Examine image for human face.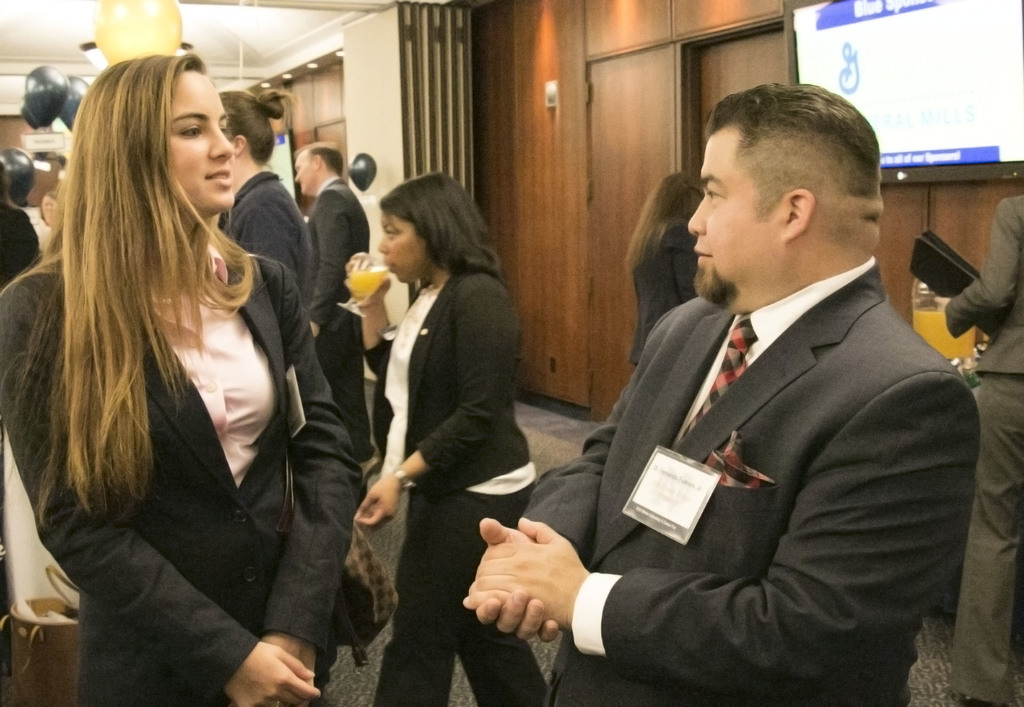
Examination result: pyautogui.locateOnScreen(291, 159, 319, 200).
